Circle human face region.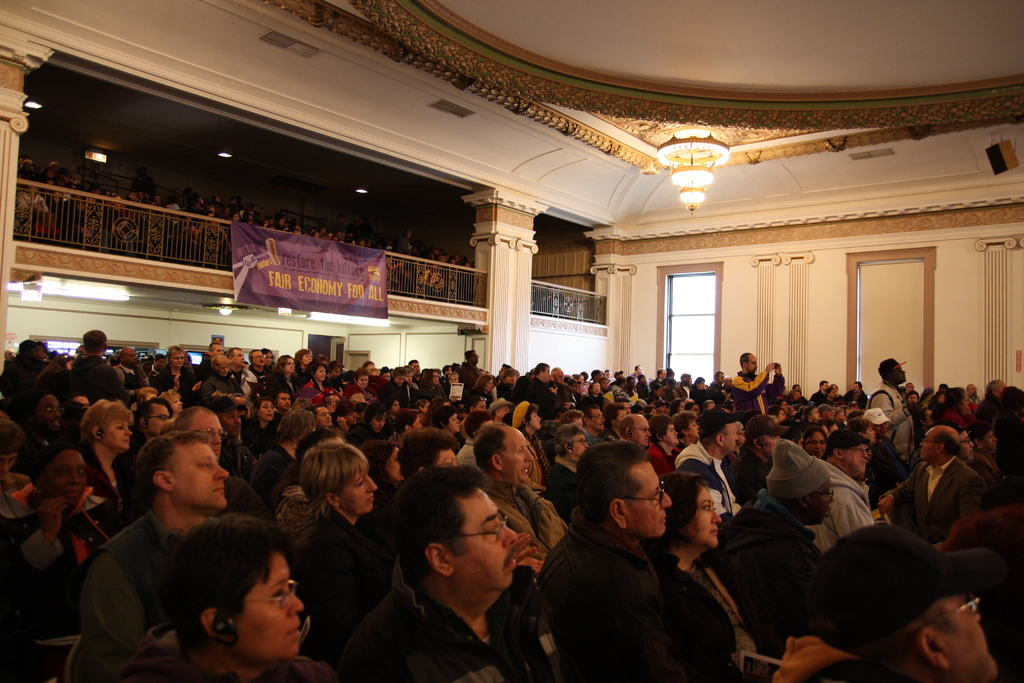
Region: 573 417 584 432.
